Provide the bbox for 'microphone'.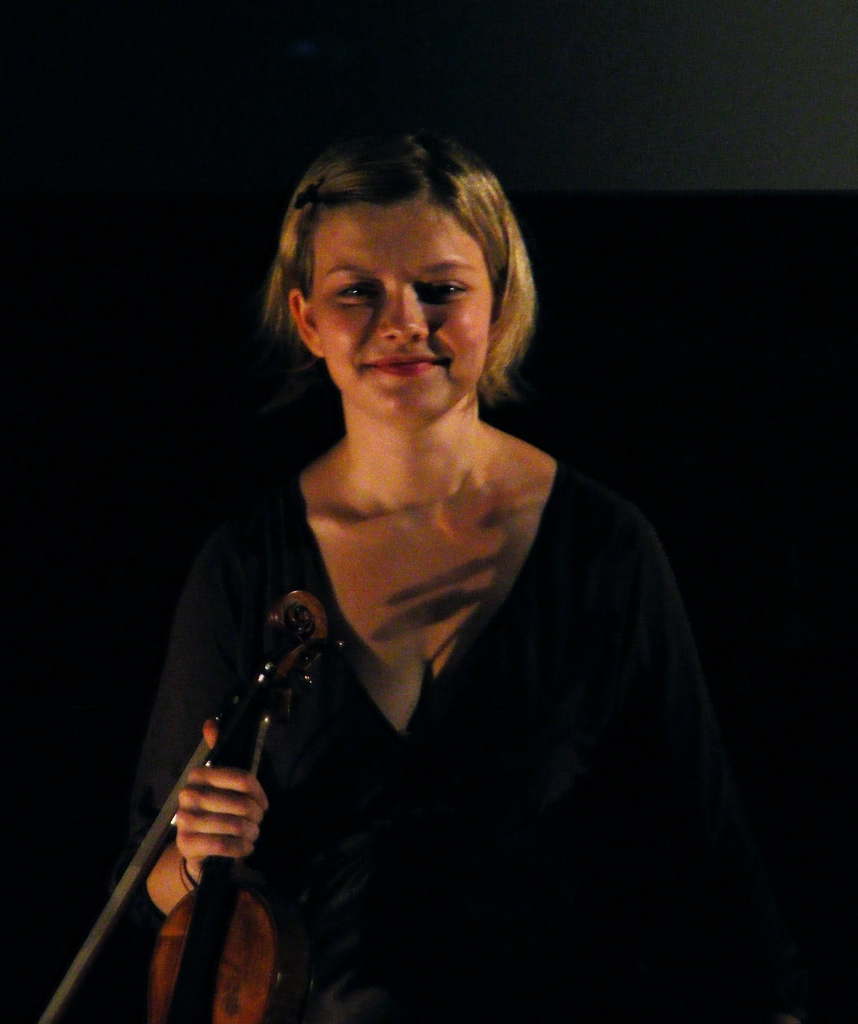
bbox=[65, 653, 320, 1023].
